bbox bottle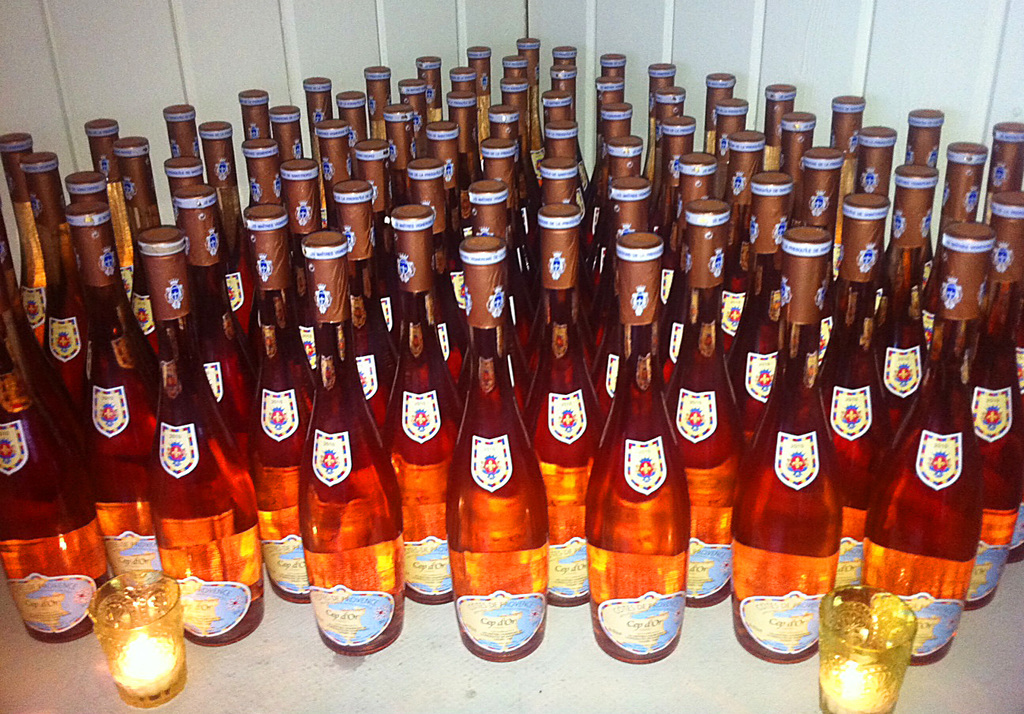
375 201 482 609
